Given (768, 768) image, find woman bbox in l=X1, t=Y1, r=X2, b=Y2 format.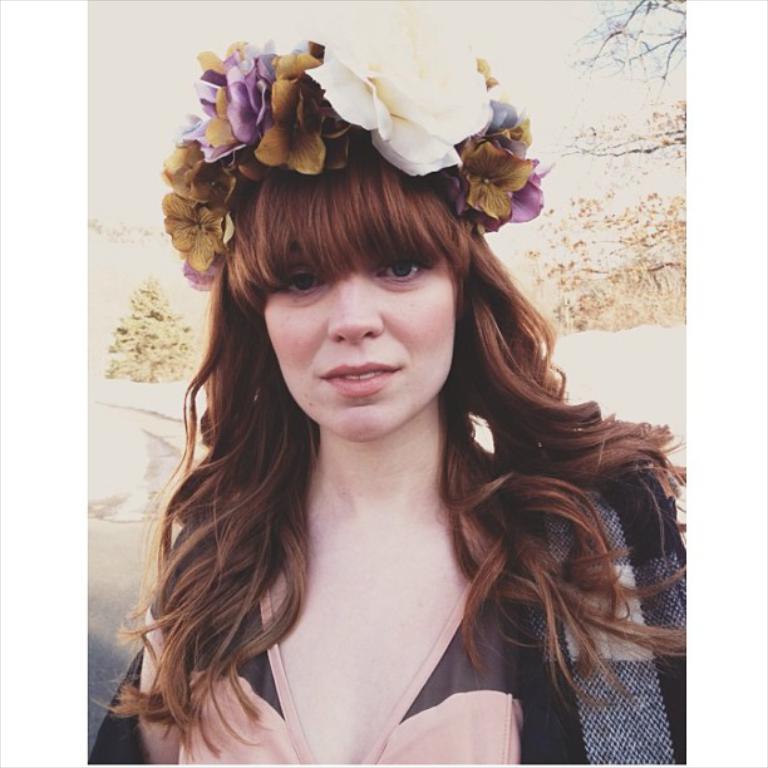
l=84, t=35, r=686, b=765.
